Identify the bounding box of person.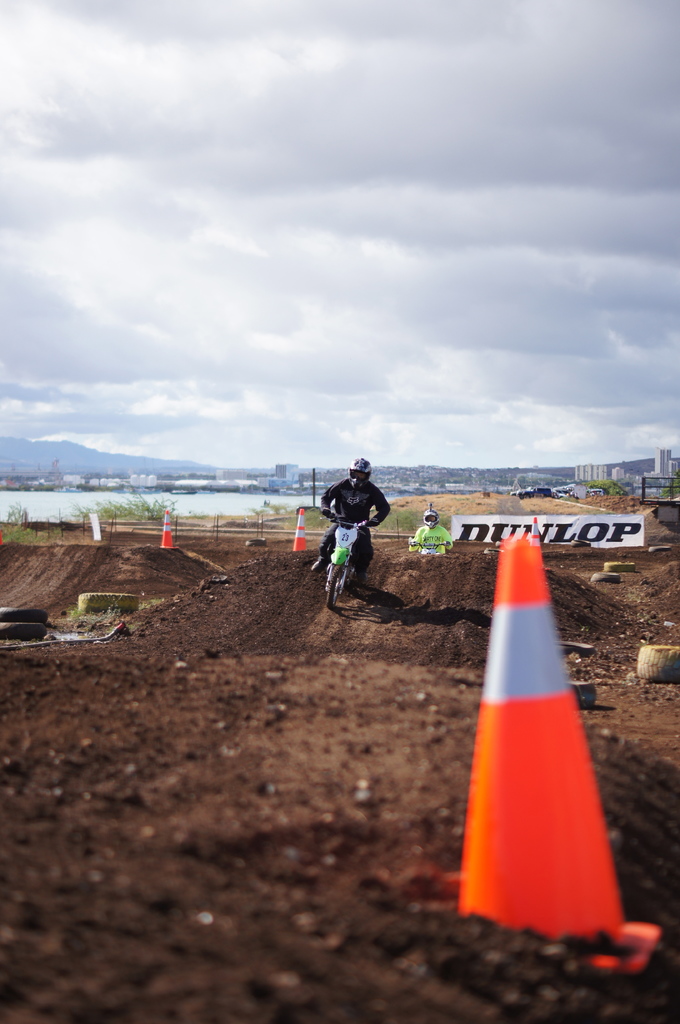
320,451,387,612.
